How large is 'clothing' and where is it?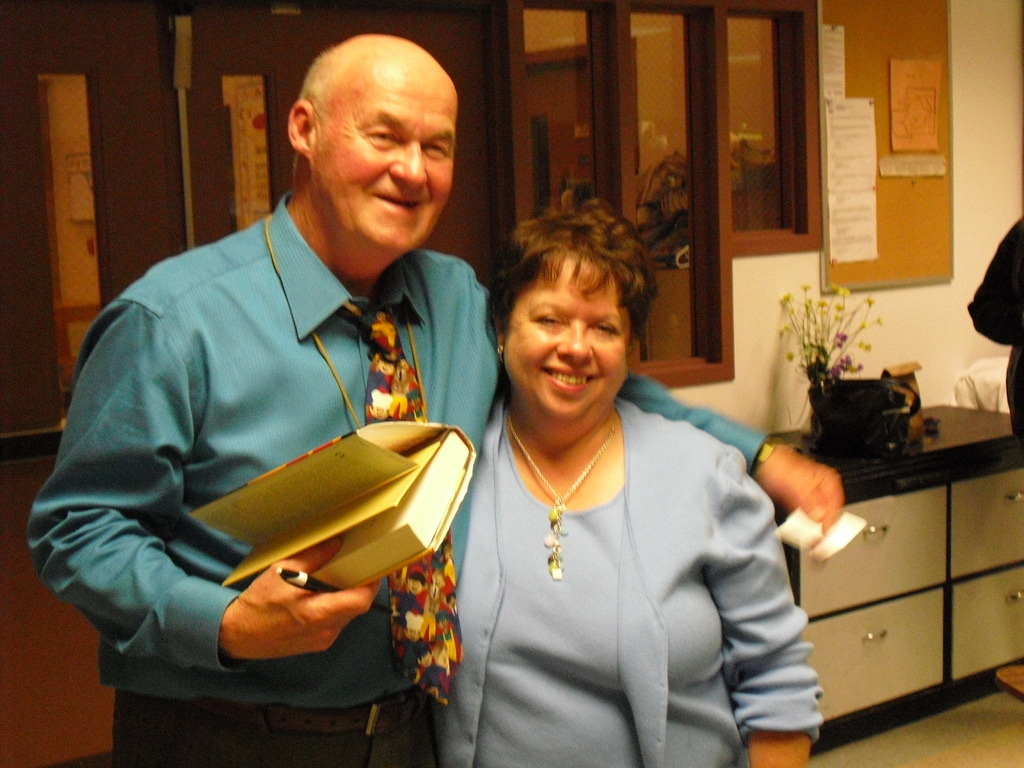
Bounding box: (x1=26, y1=182, x2=772, y2=767).
